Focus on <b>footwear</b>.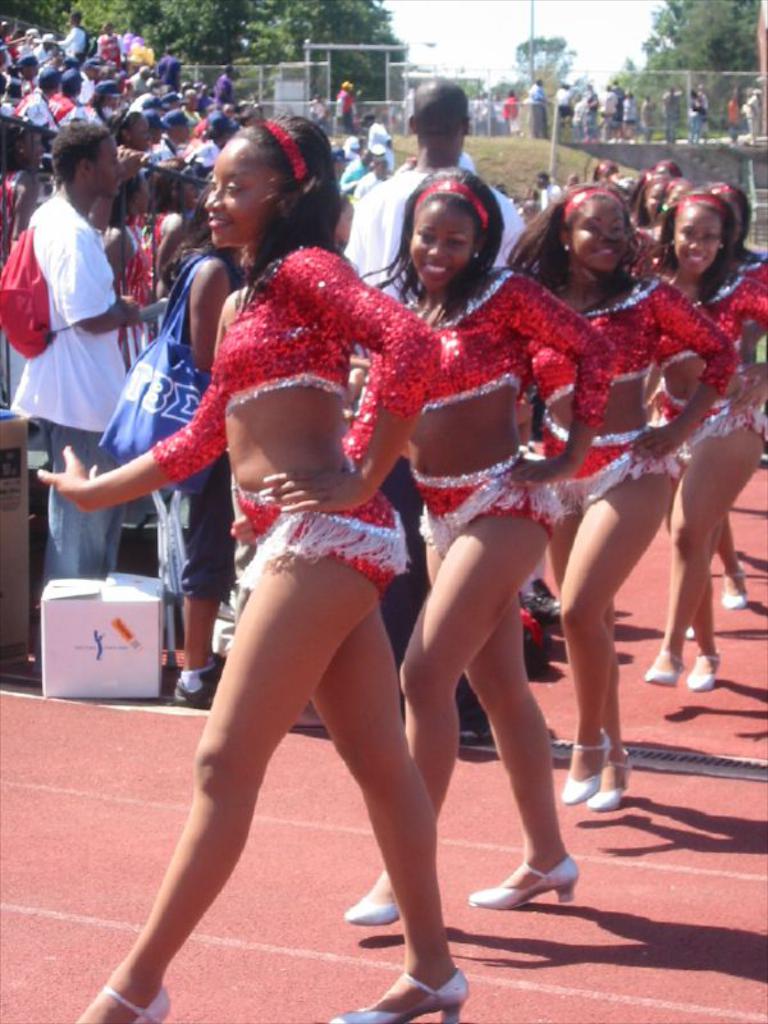
Focused at [681,645,722,689].
